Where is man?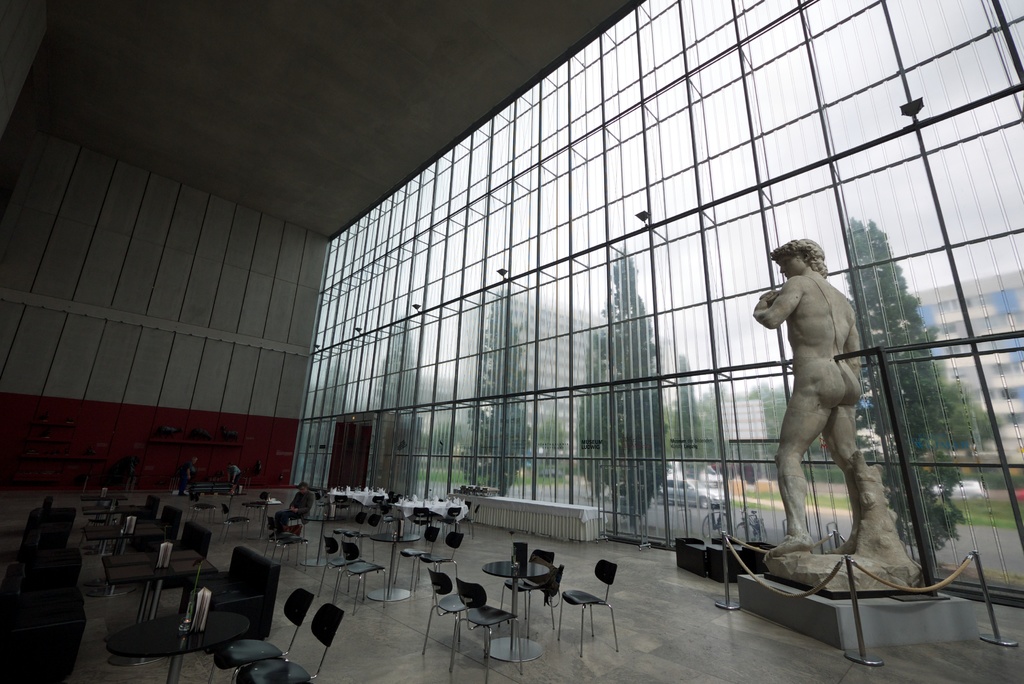
box(227, 466, 242, 487).
